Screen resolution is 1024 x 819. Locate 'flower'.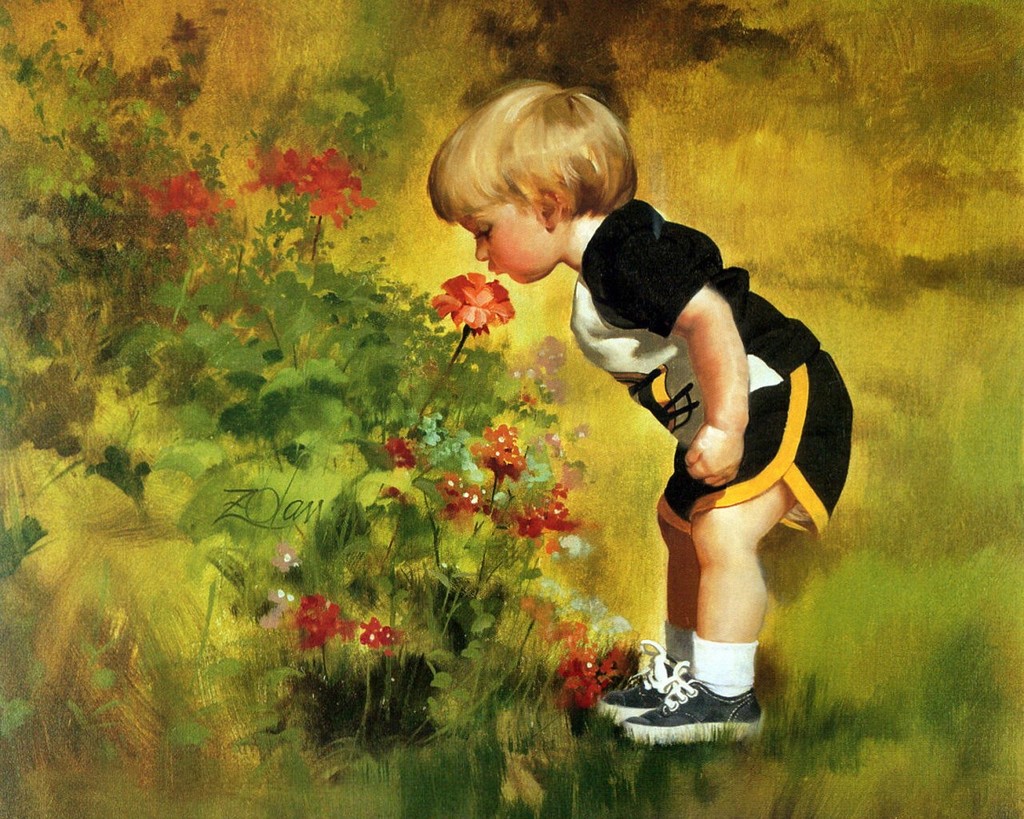
Rect(599, 643, 630, 681).
